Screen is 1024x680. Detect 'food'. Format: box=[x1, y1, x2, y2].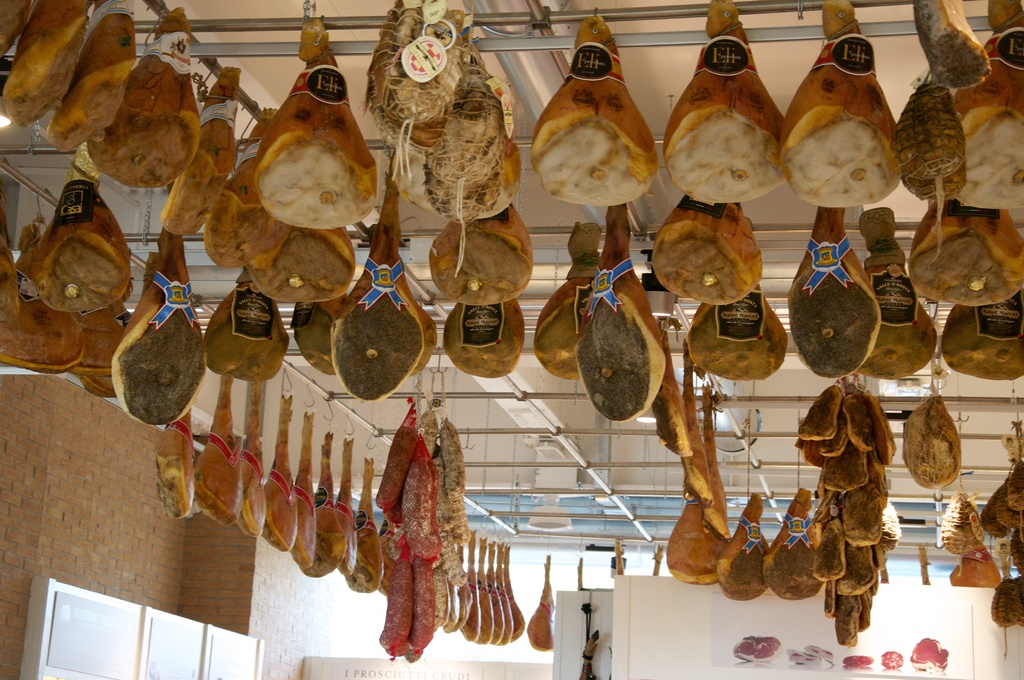
box=[295, 291, 350, 373].
